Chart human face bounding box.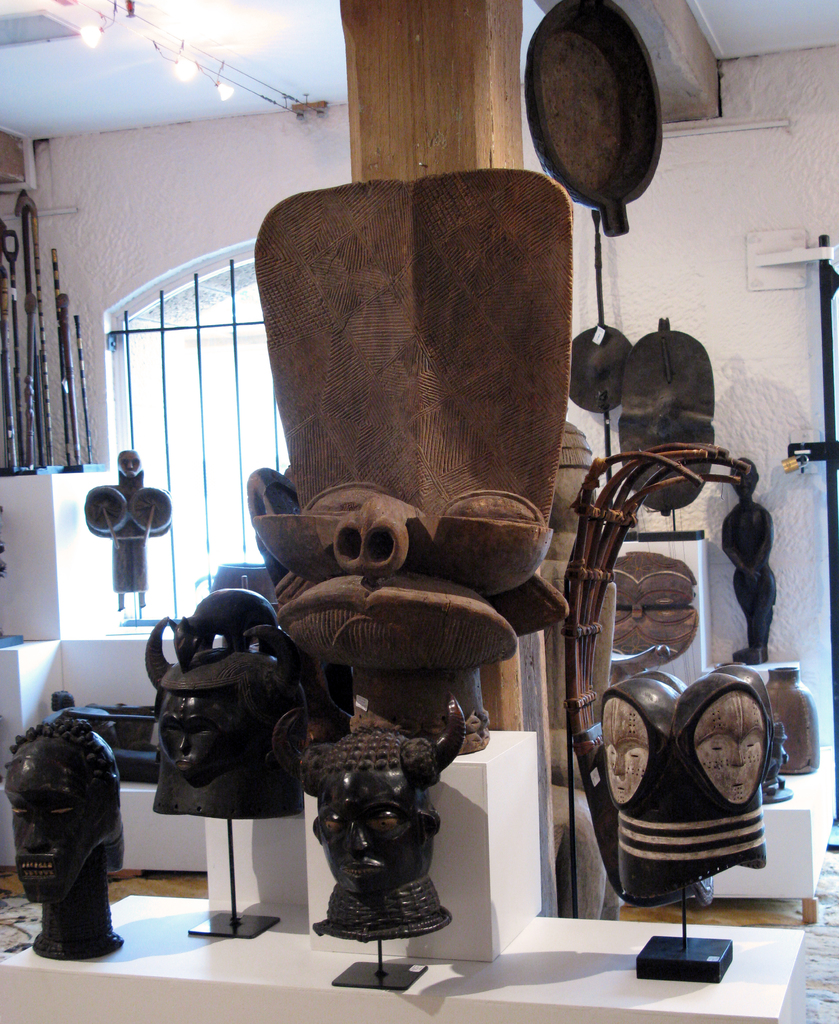
Charted: Rect(313, 769, 425, 899).
